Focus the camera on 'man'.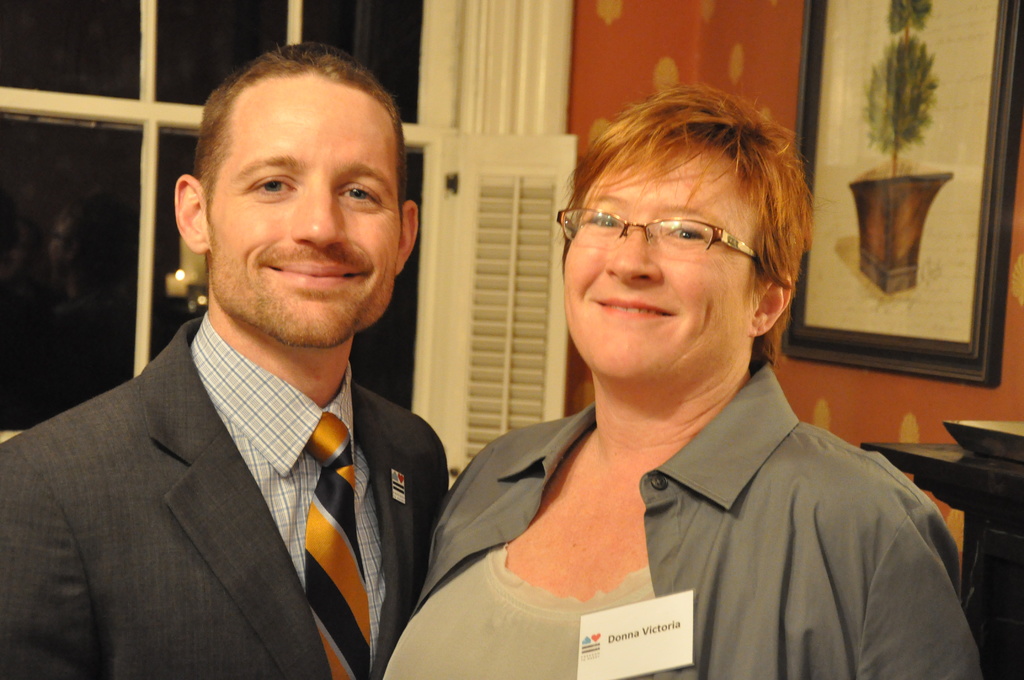
Focus region: detection(17, 61, 515, 679).
